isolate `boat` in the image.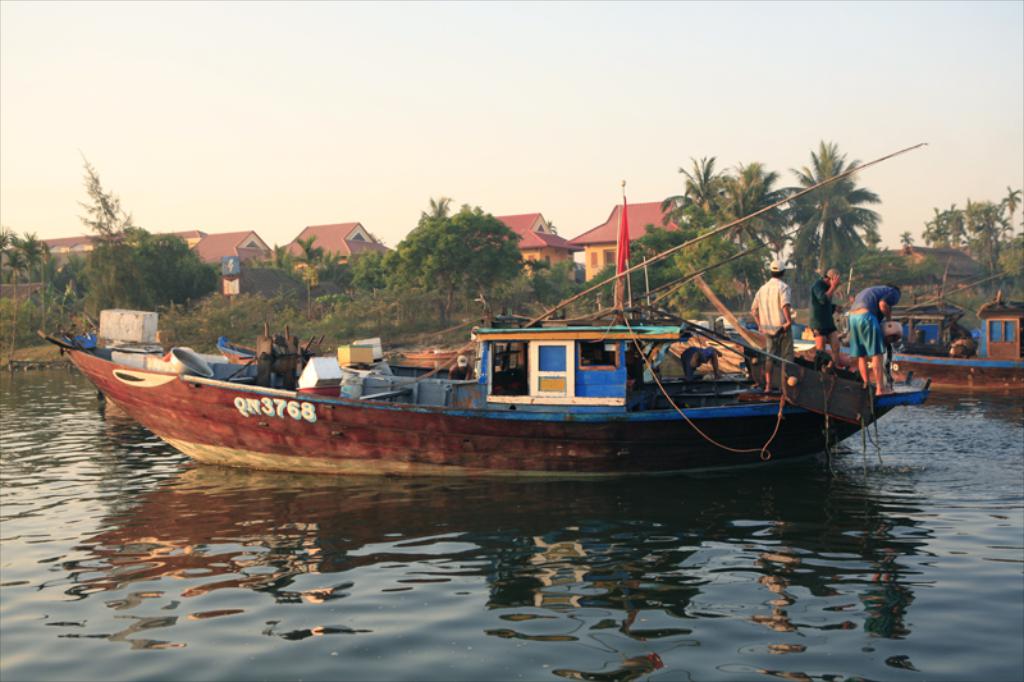
Isolated region: bbox(801, 283, 1023, 400).
